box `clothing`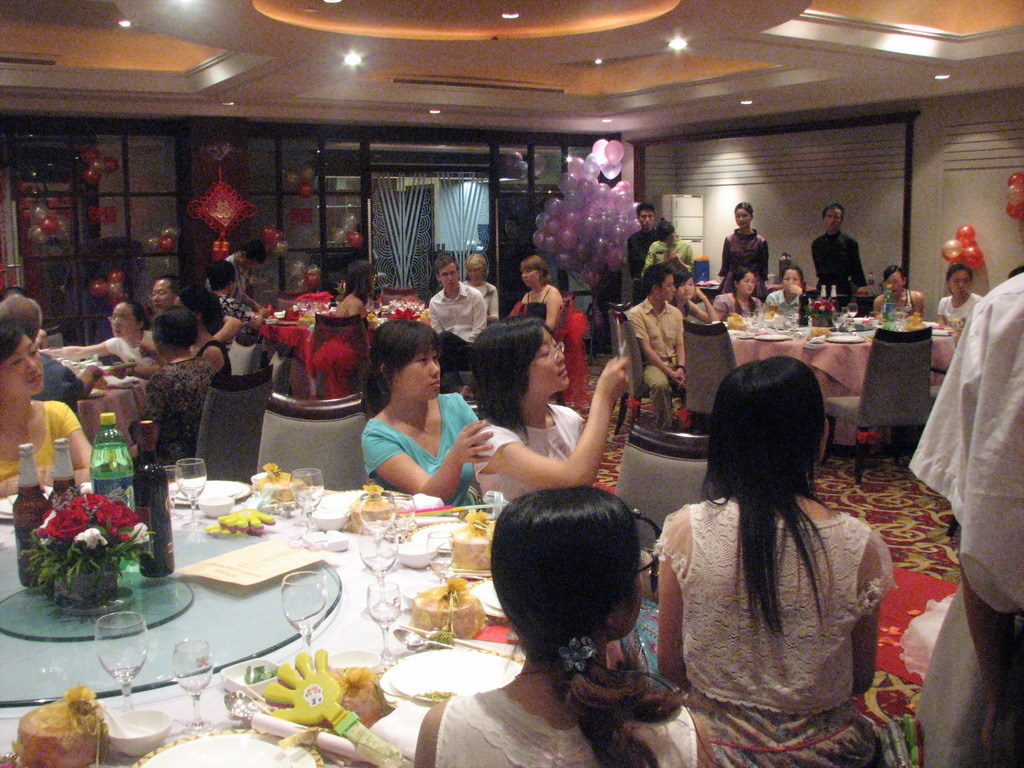
[650,494,895,767]
